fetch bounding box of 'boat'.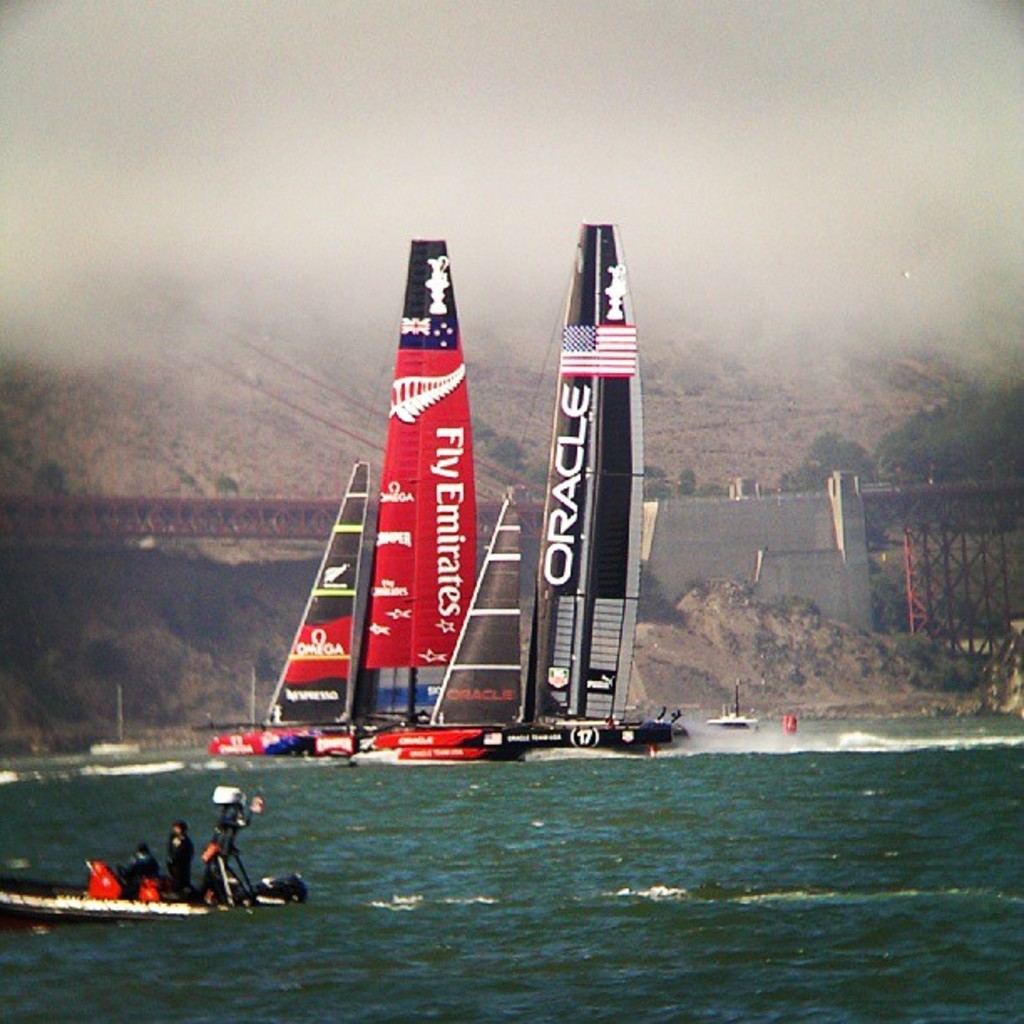
Bbox: detection(706, 681, 756, 728).
